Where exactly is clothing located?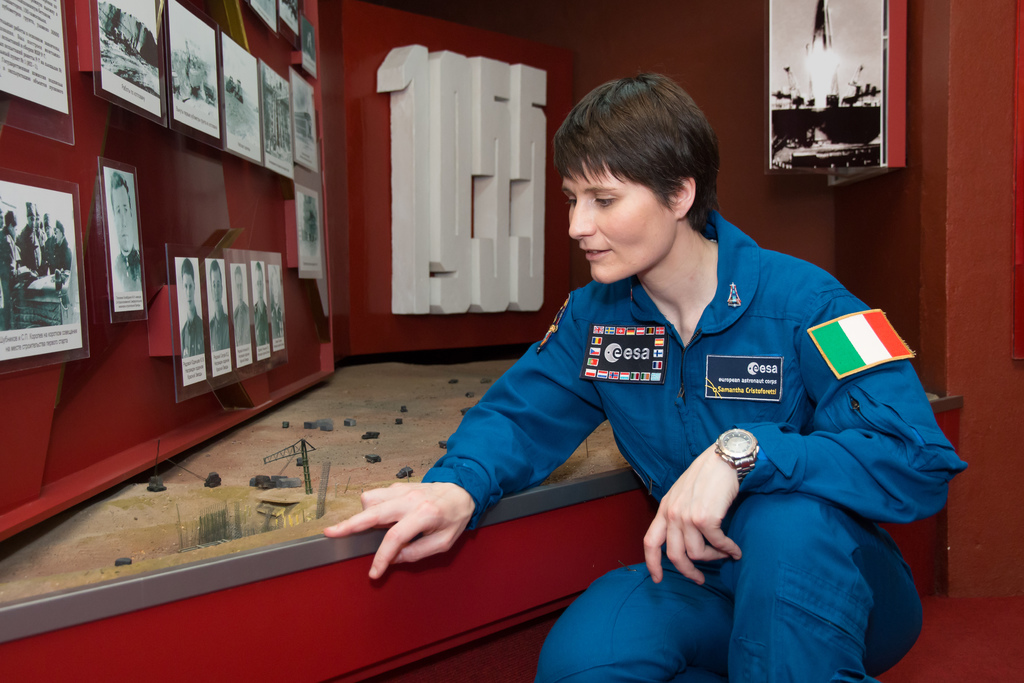
Its bounding box is detection(335, 158, 902, 674).
